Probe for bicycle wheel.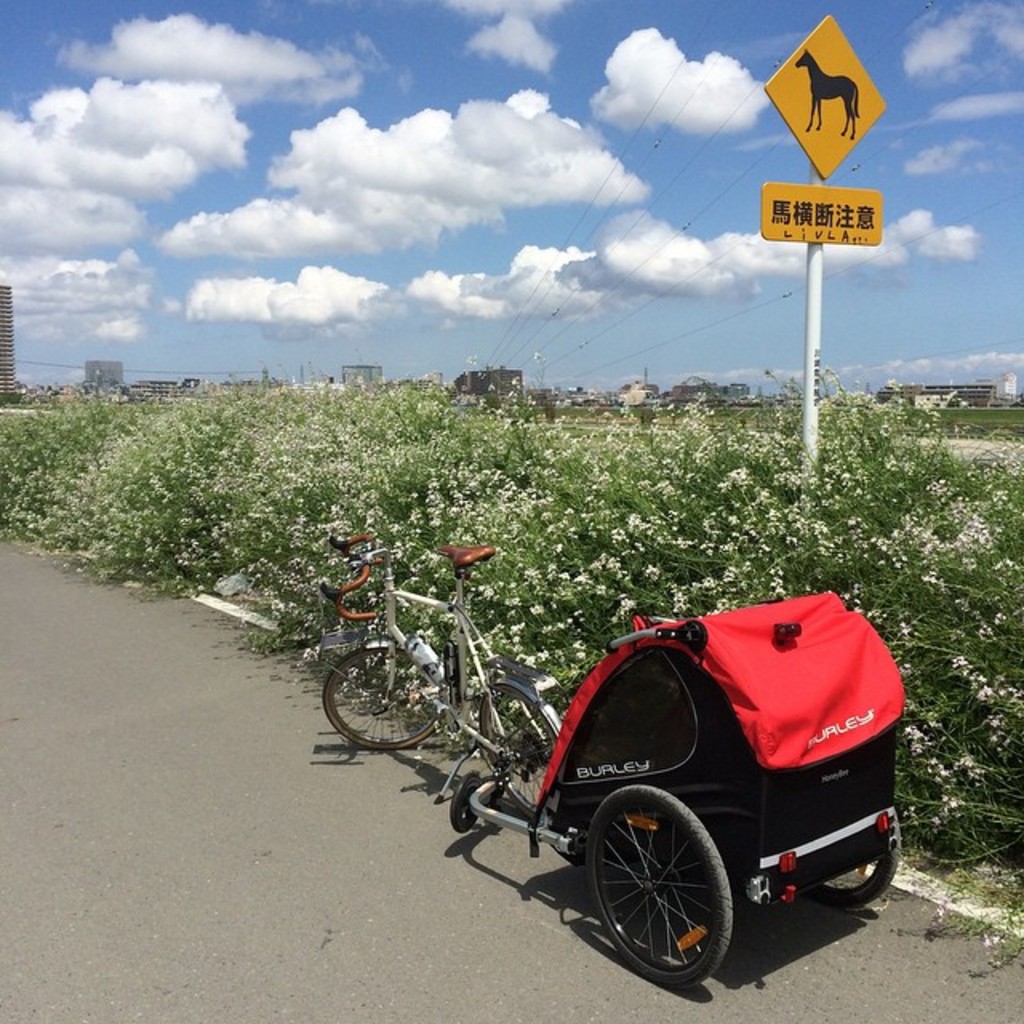
Probe result: (left=322, top=640, right=438, bottom=754).
